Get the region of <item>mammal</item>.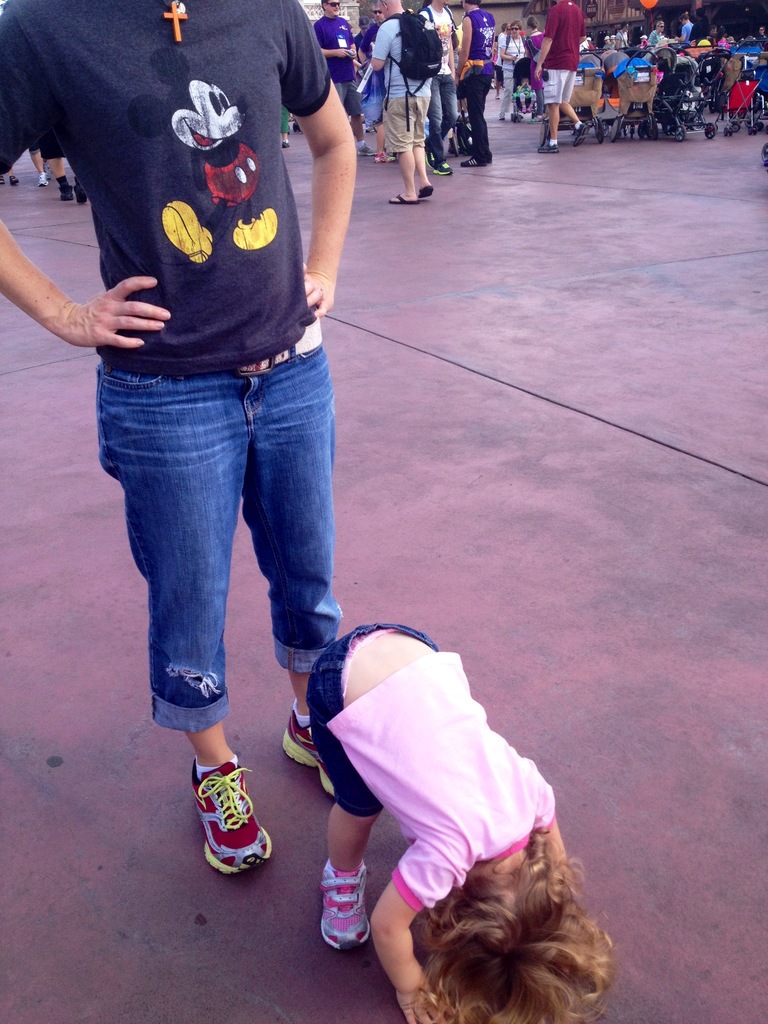
detection(534, 0, 587, 151).
